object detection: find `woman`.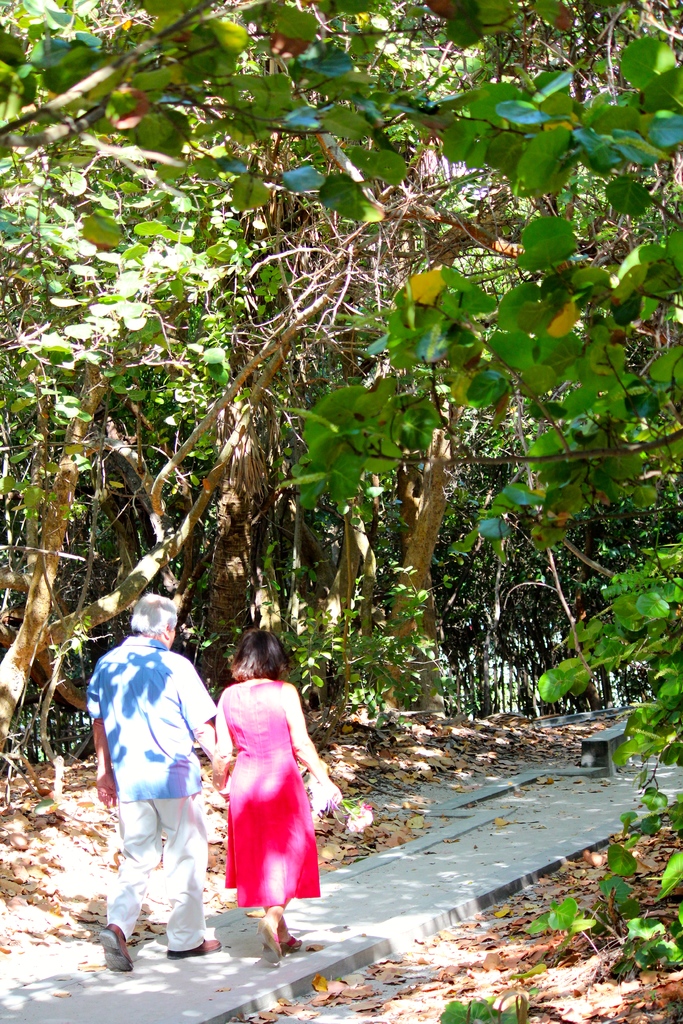
(left=203, top=633, right=340, bottom=948).
